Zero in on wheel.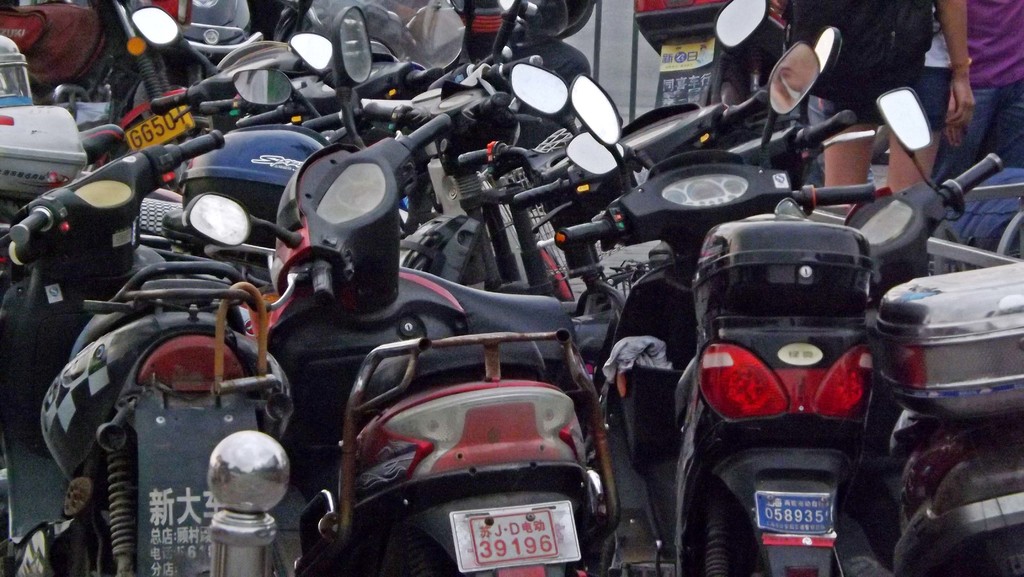
Zeroed in: (722, 54, 749, 105).
